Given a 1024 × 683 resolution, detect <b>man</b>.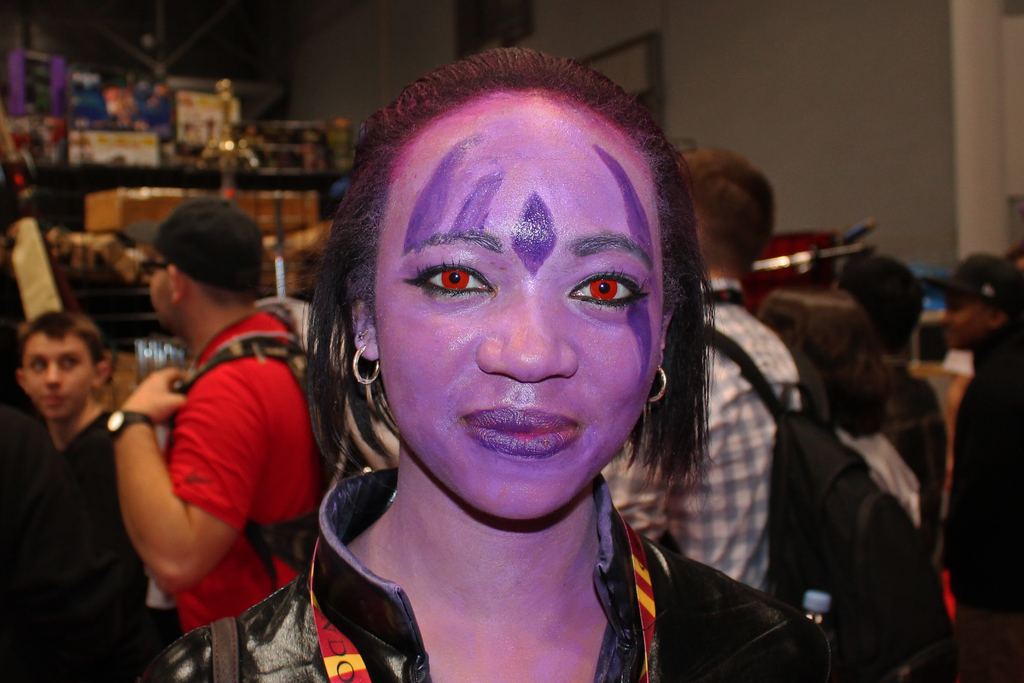
[913, 246, 1023, 682].
